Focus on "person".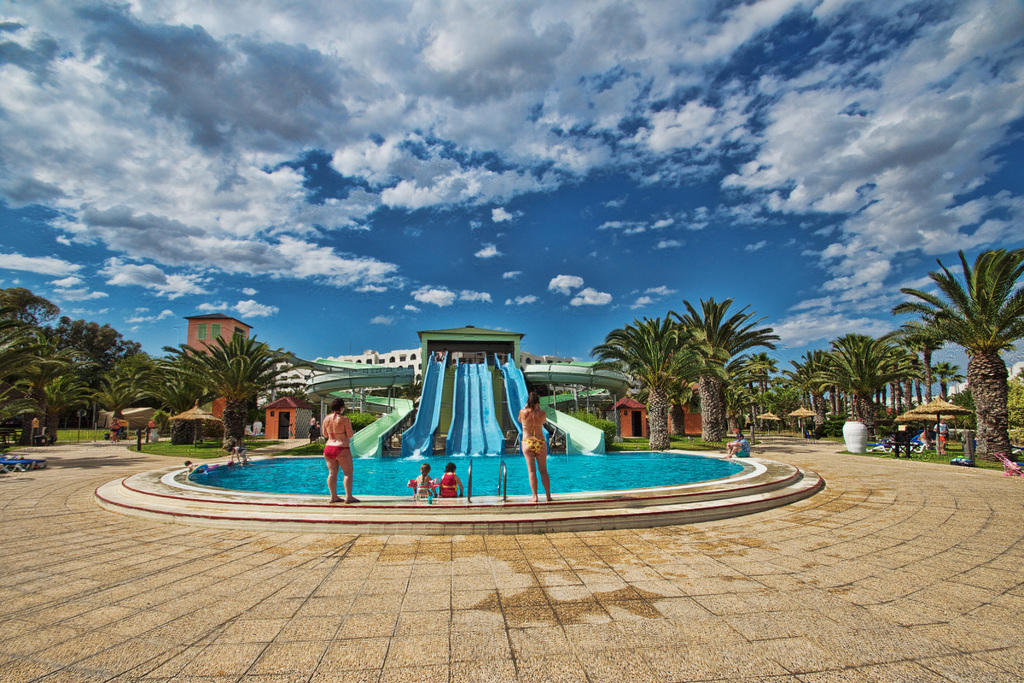
Focused at [x1=804, y1=413, x2=819, y2=445].
